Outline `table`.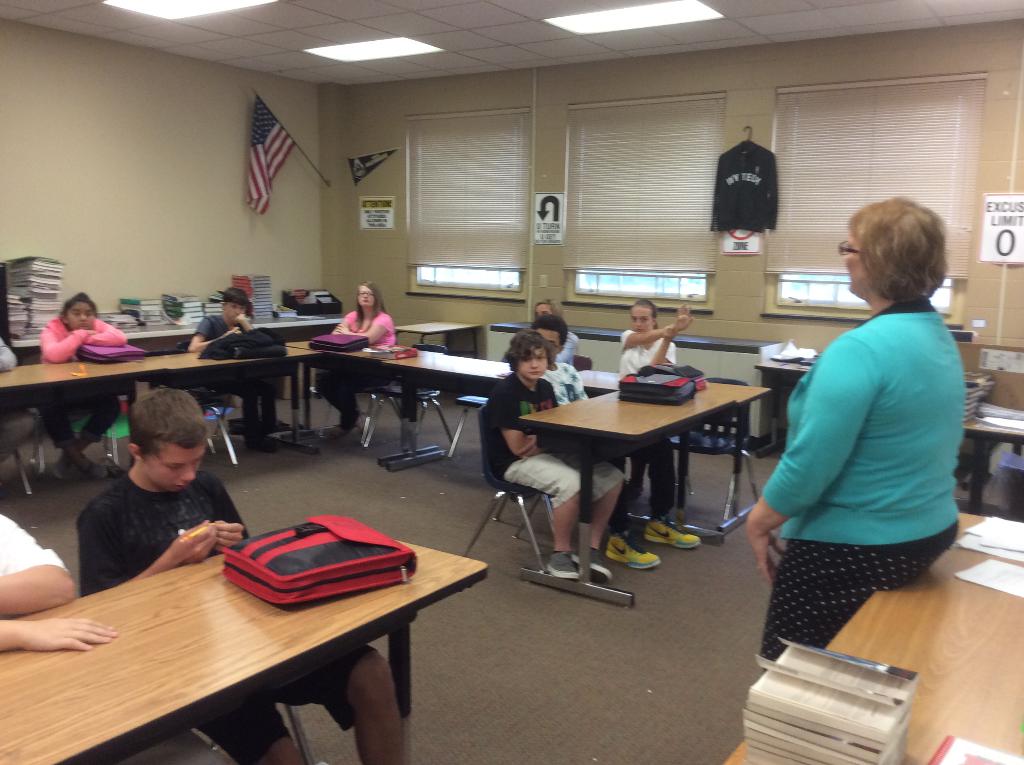
Outline: 723,513,1023,764.
